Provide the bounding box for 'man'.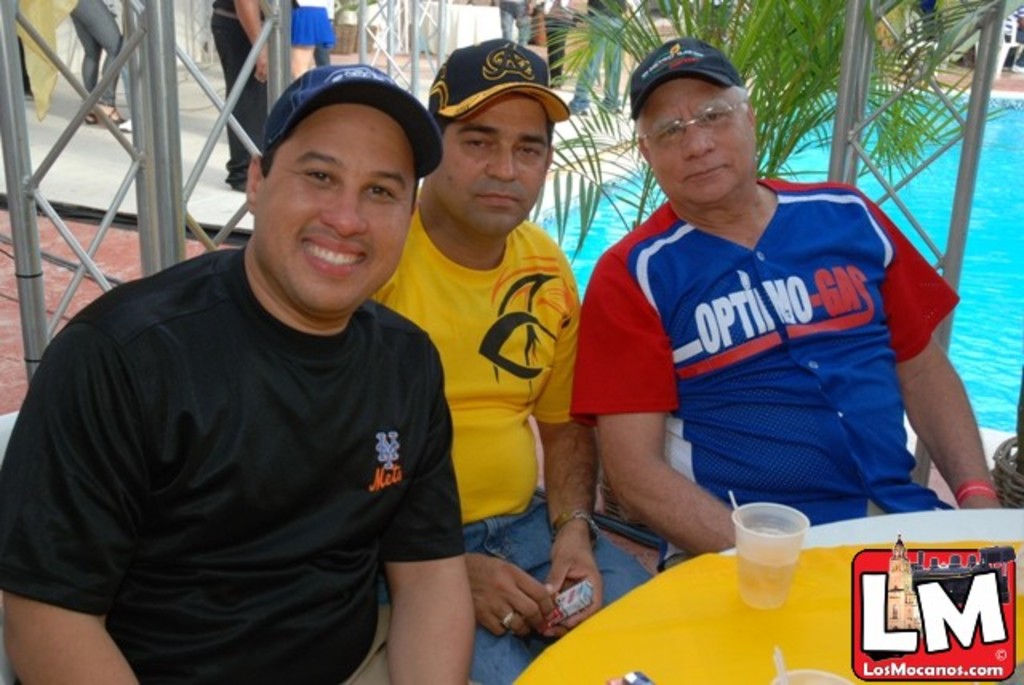
locate(213, 0, 267, 190).
